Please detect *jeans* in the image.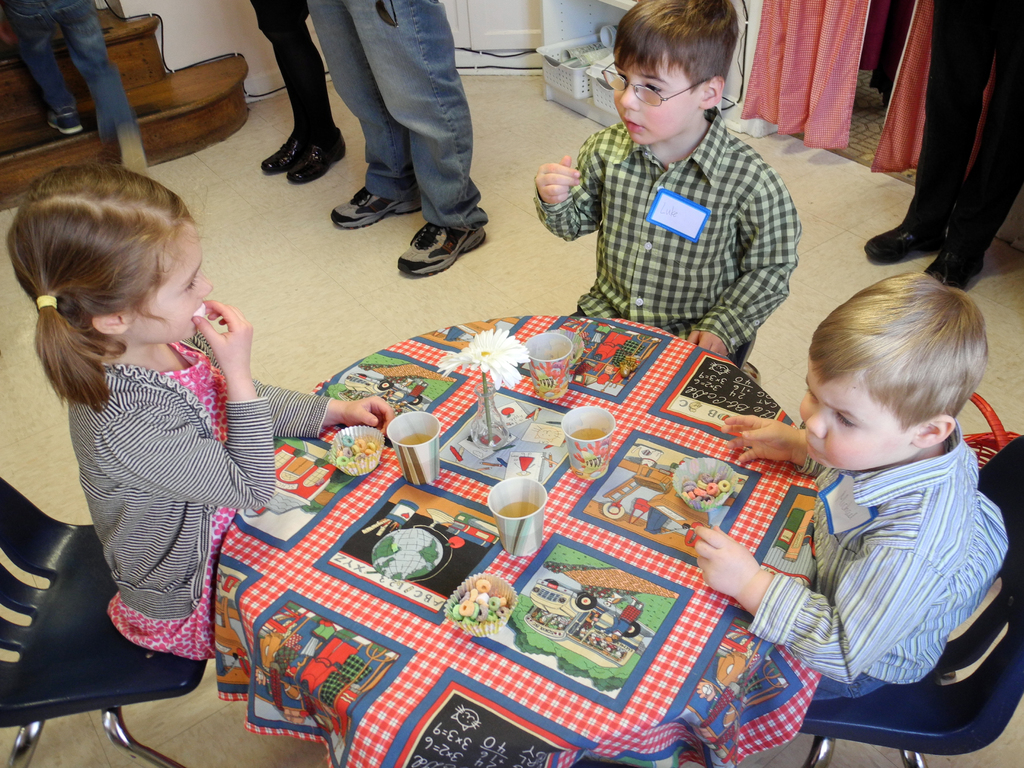
x1=218 y1=1 x2=335 y2=137.
